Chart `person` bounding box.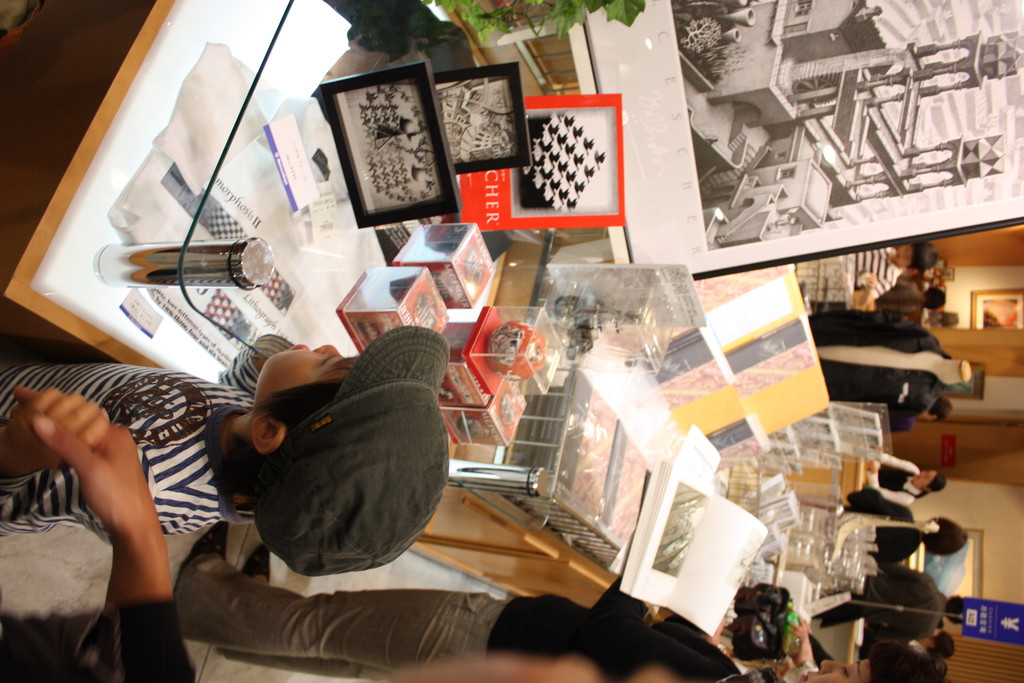
Charted: Rect(871, 279, 947, 317).
